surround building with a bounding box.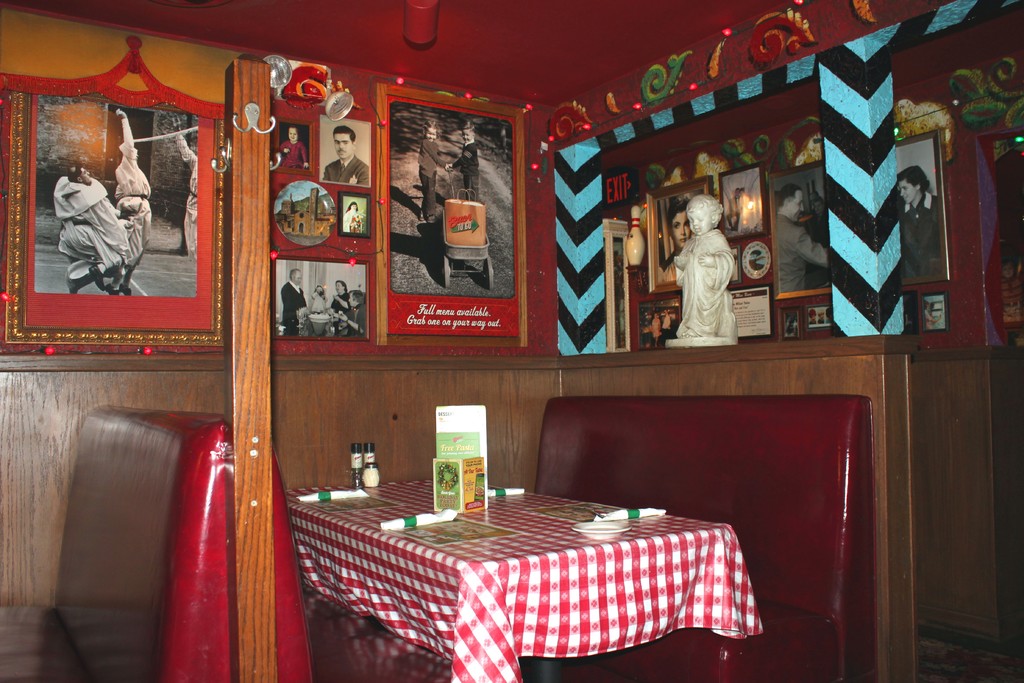
region(0, 0, 1023, 682).
